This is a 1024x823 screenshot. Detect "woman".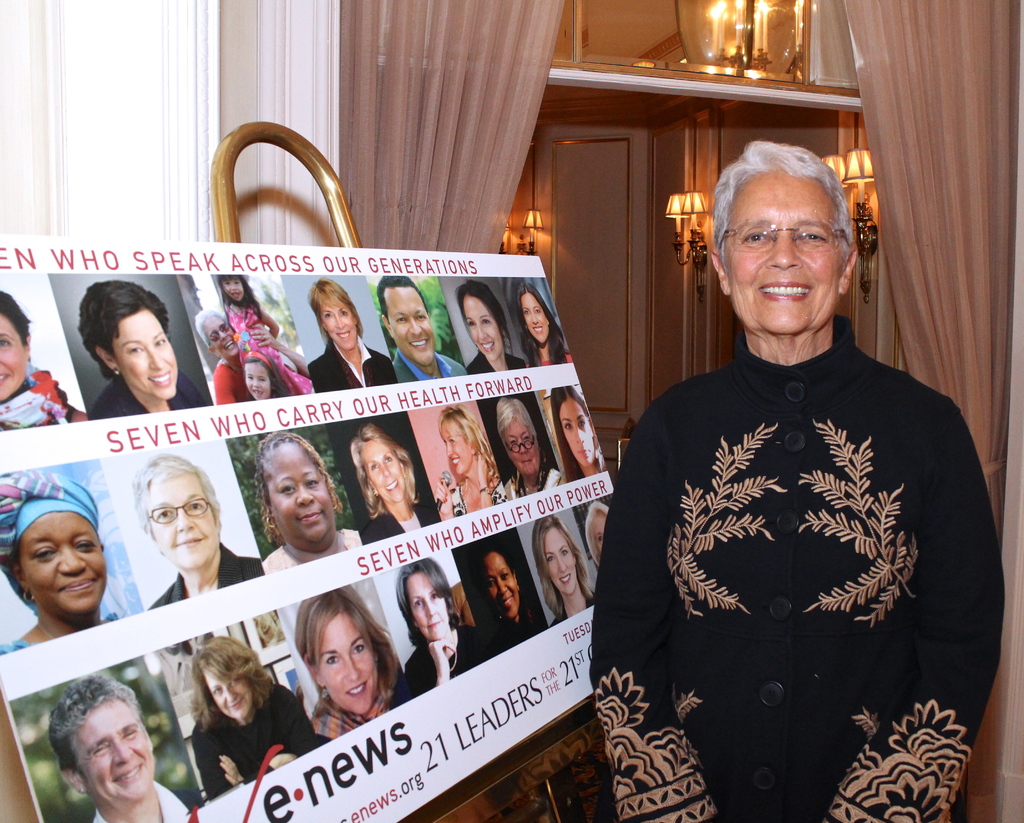
left=523, top=272, right=577, bottom=369.
